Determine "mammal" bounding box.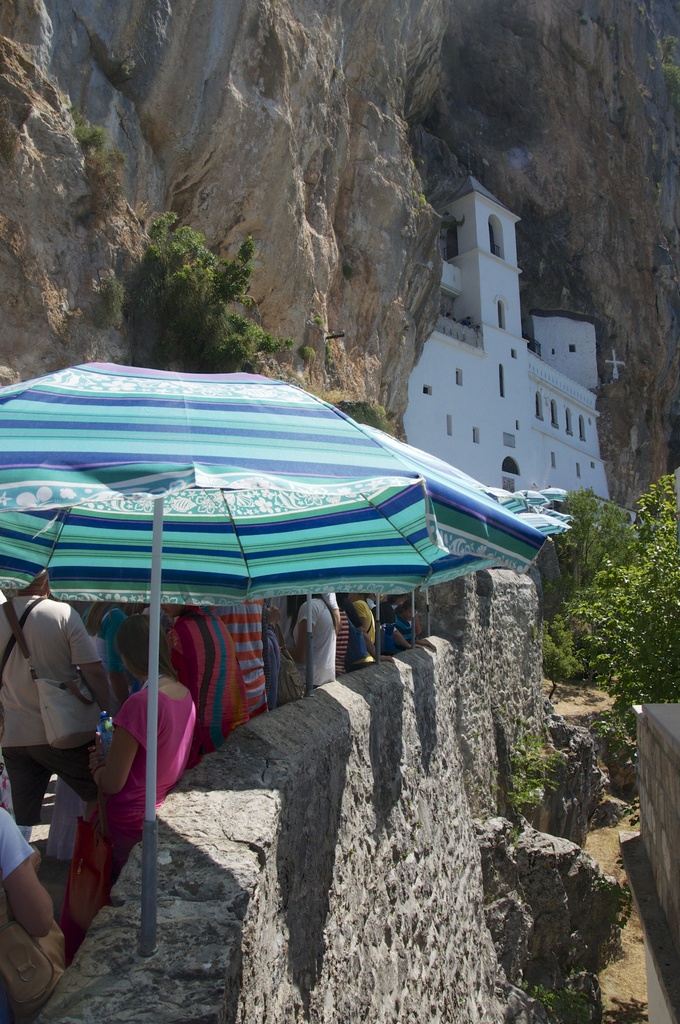
Determined: <box>0,804,72,1023</box>.
